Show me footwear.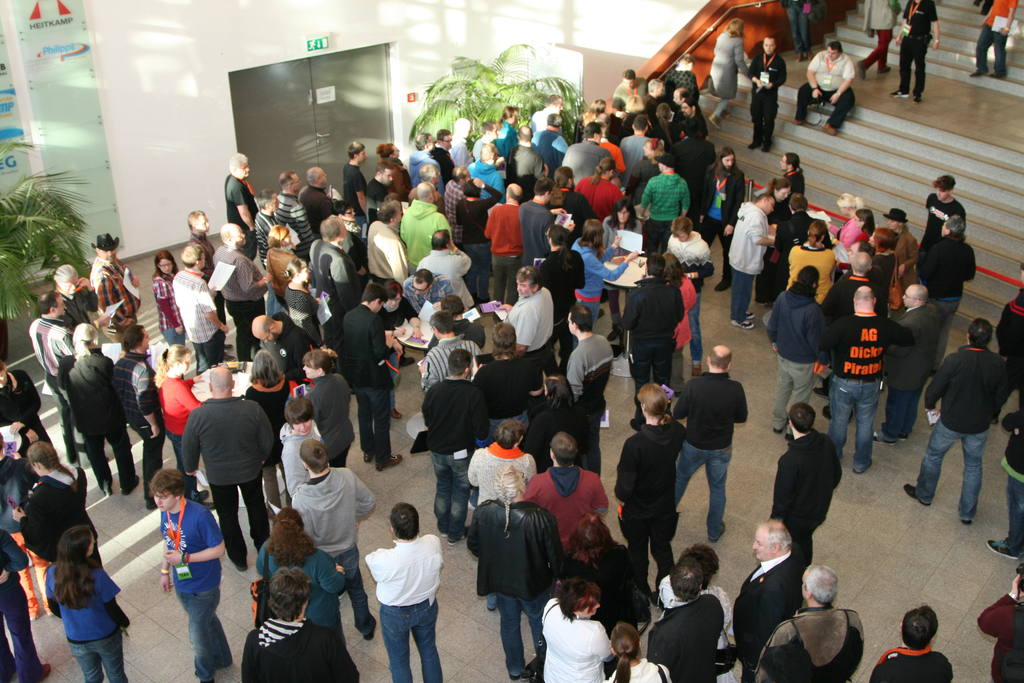
footwear is here: left=746, top=310, right=756, bottom=320.
